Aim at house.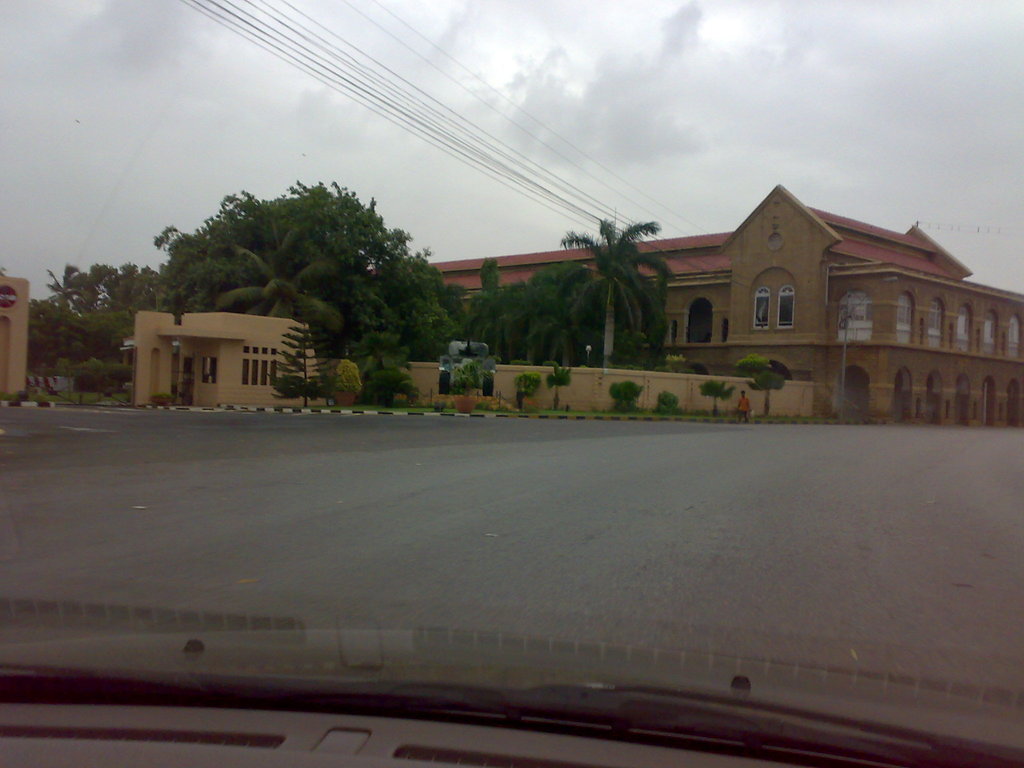
Aimed at [x1=375, y1=180, x2=1023, y2=424].
